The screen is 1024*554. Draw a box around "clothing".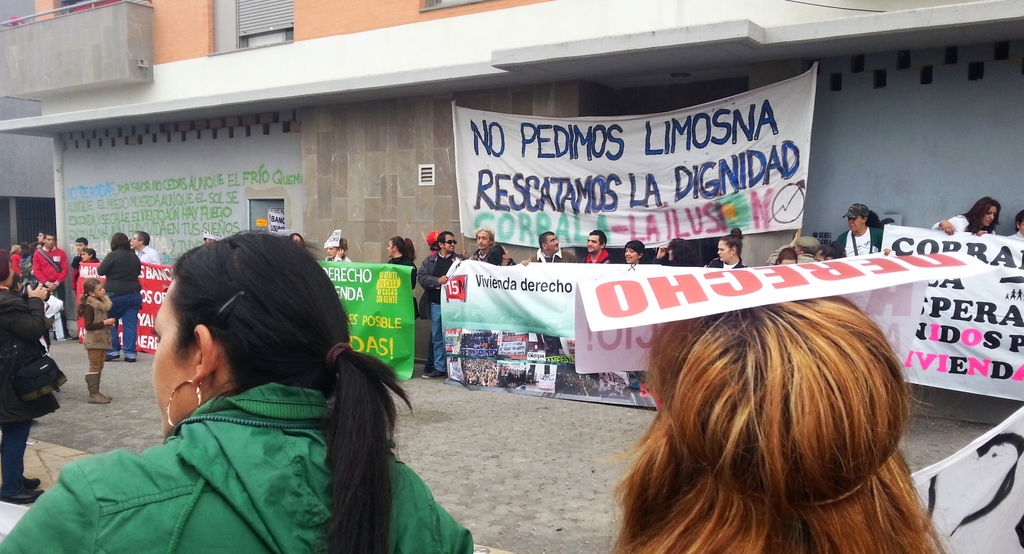
bbox=[927, 215, 998, 239].
